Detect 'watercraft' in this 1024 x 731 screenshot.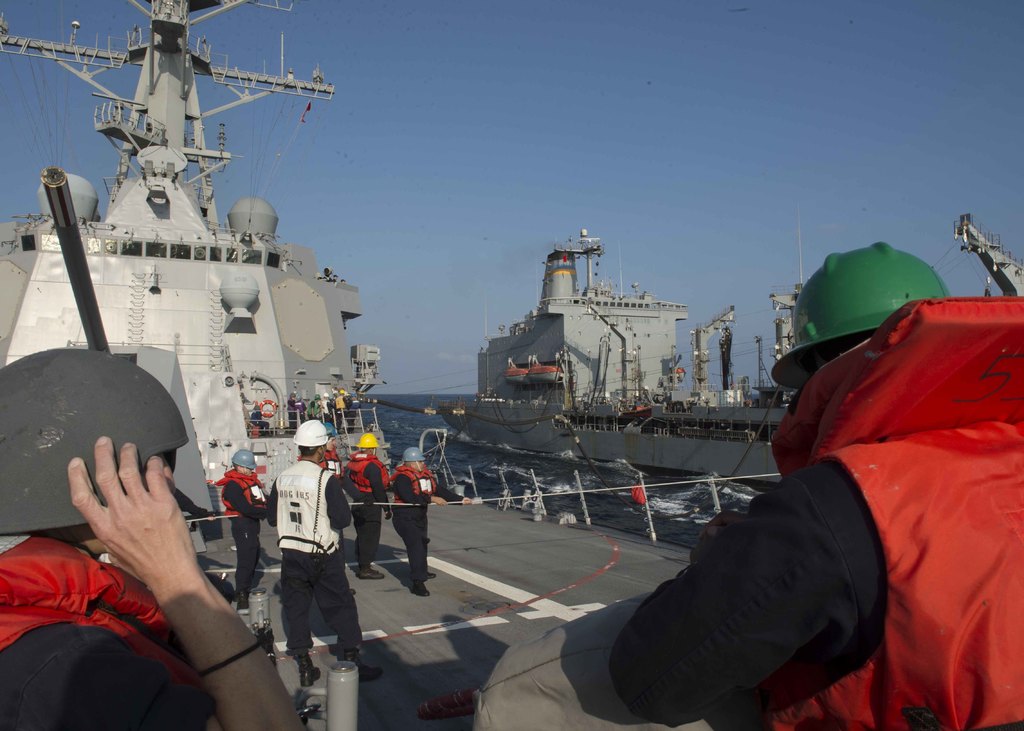
Detection: bbox=(432, 230, 788, 476).
